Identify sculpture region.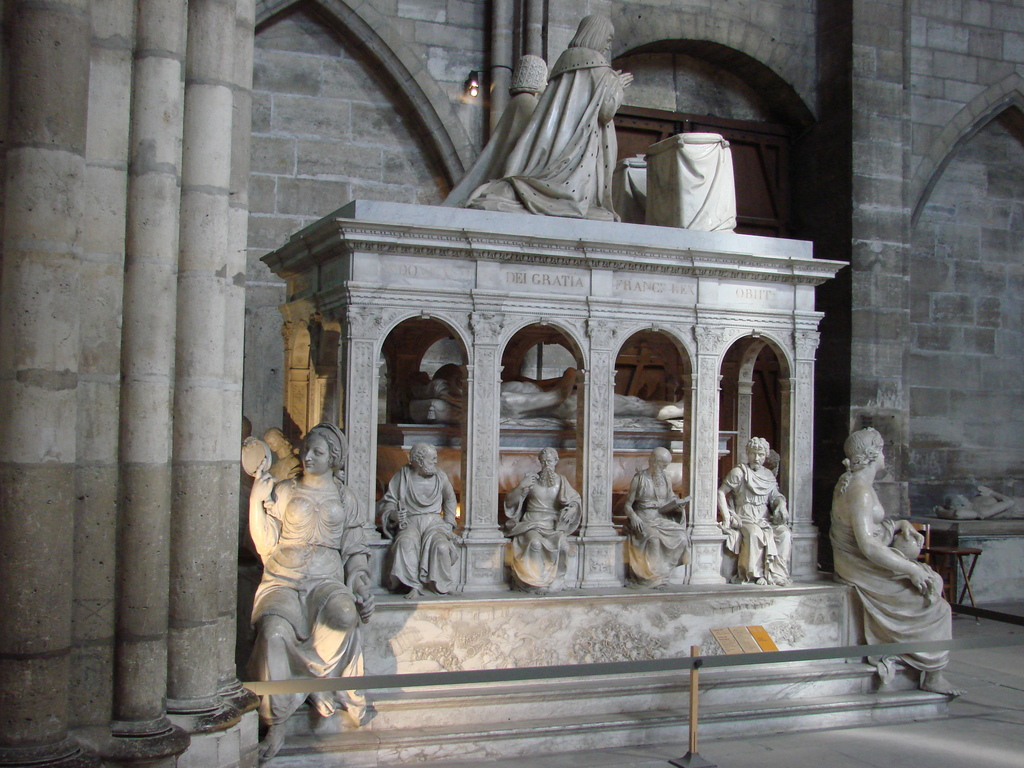
Region: bbox=(621, 449, 688, 589).
